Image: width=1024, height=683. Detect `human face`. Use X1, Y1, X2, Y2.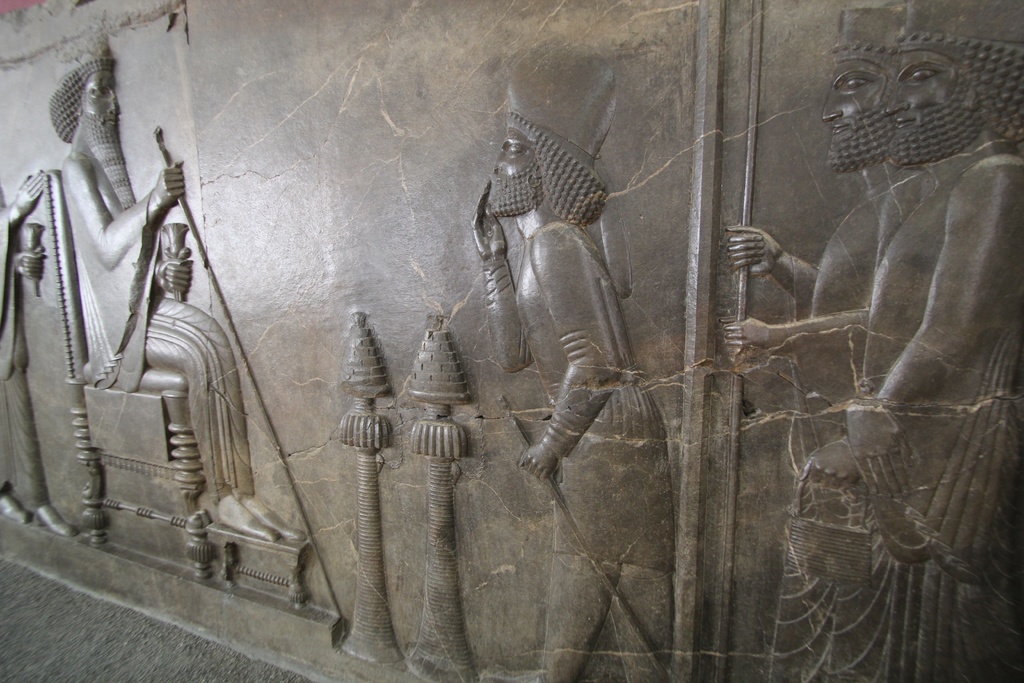
820, 64, 888, 172.
